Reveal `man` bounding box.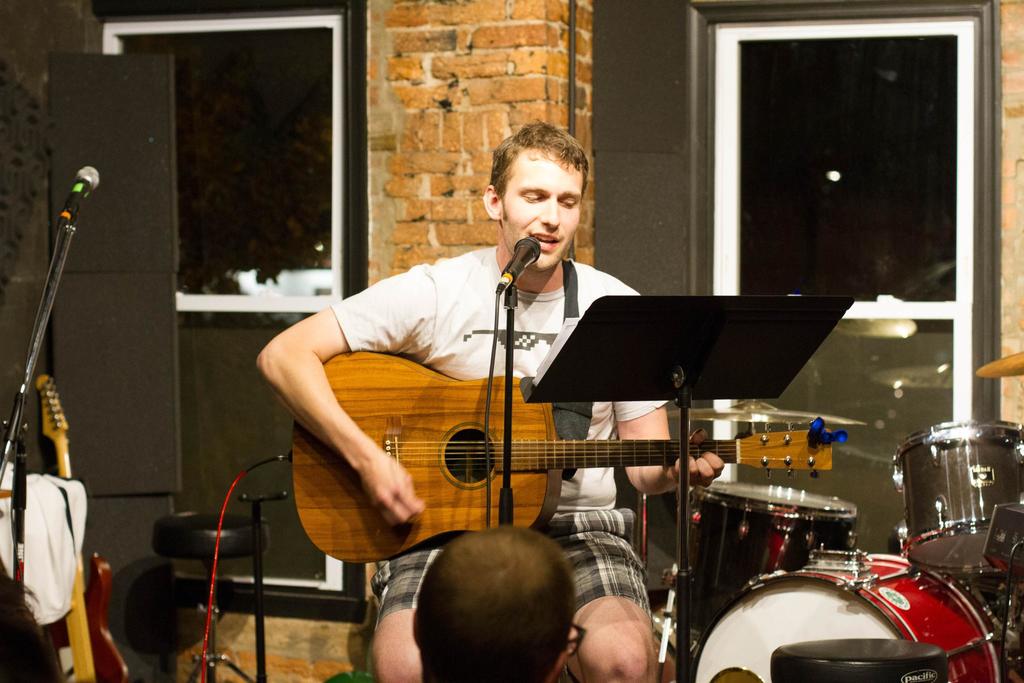
Revealed: (246,113,731,682).
